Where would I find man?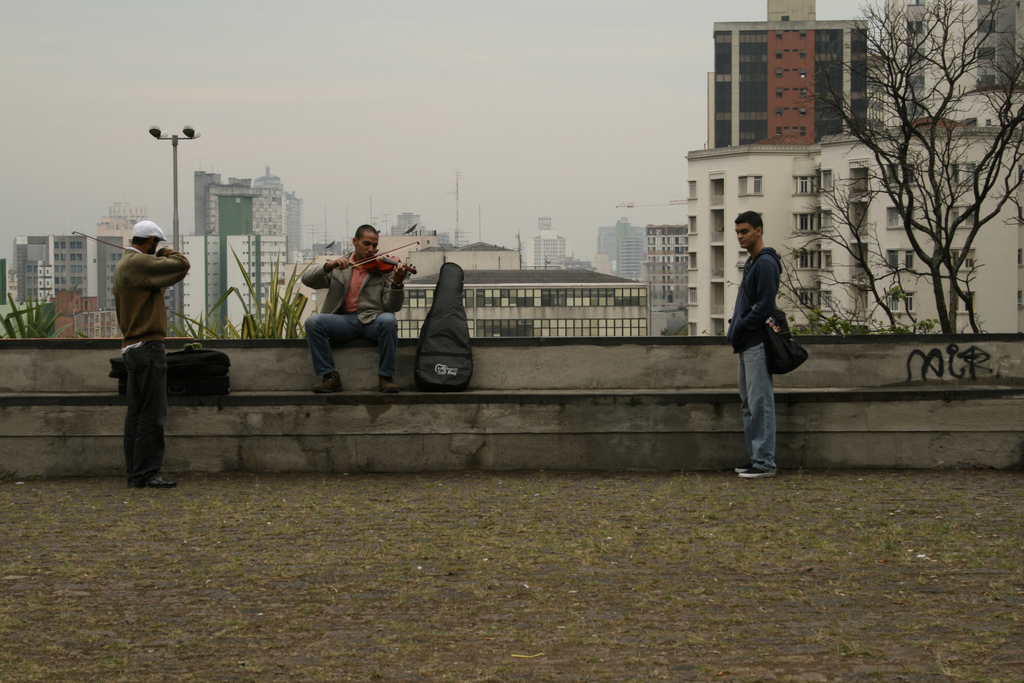
At 299, 219, 413, 397.
